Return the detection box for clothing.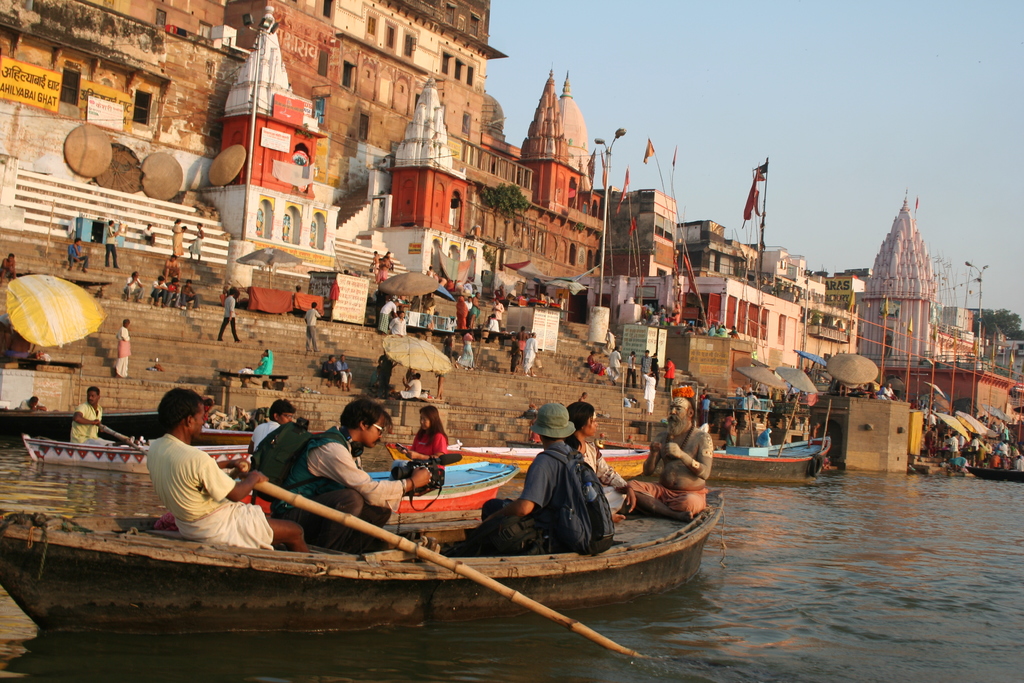
l=180, t=284, r=198, b=309.
